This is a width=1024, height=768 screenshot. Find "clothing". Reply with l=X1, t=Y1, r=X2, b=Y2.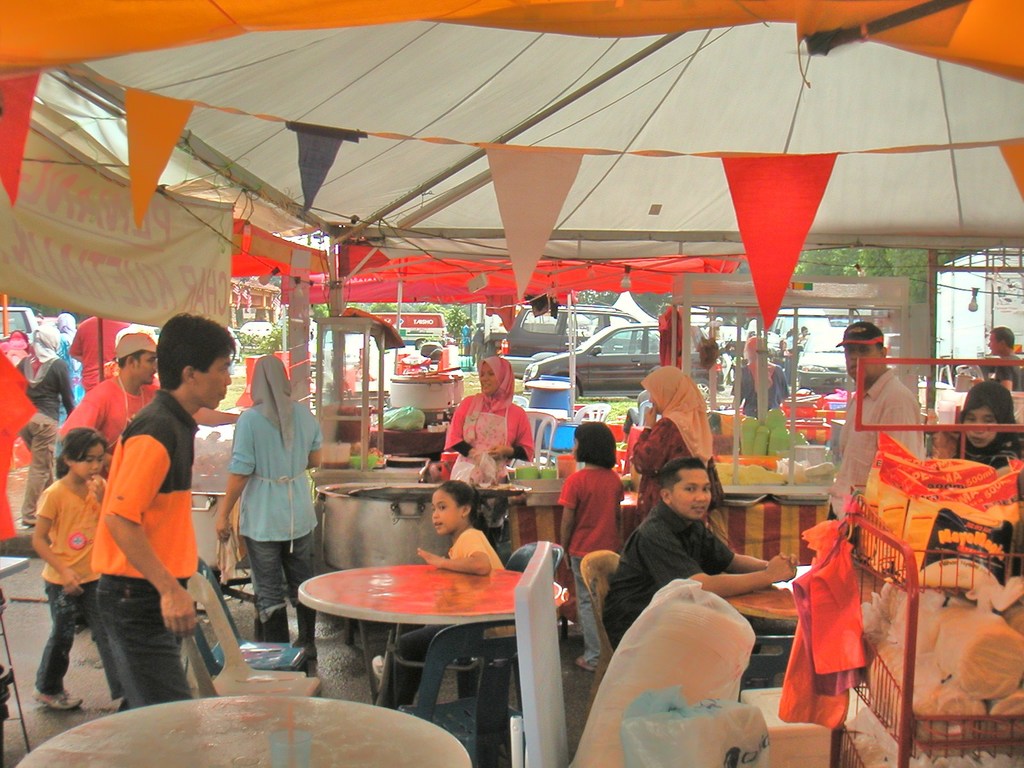
l=58, t=373, r=159, b=481.
